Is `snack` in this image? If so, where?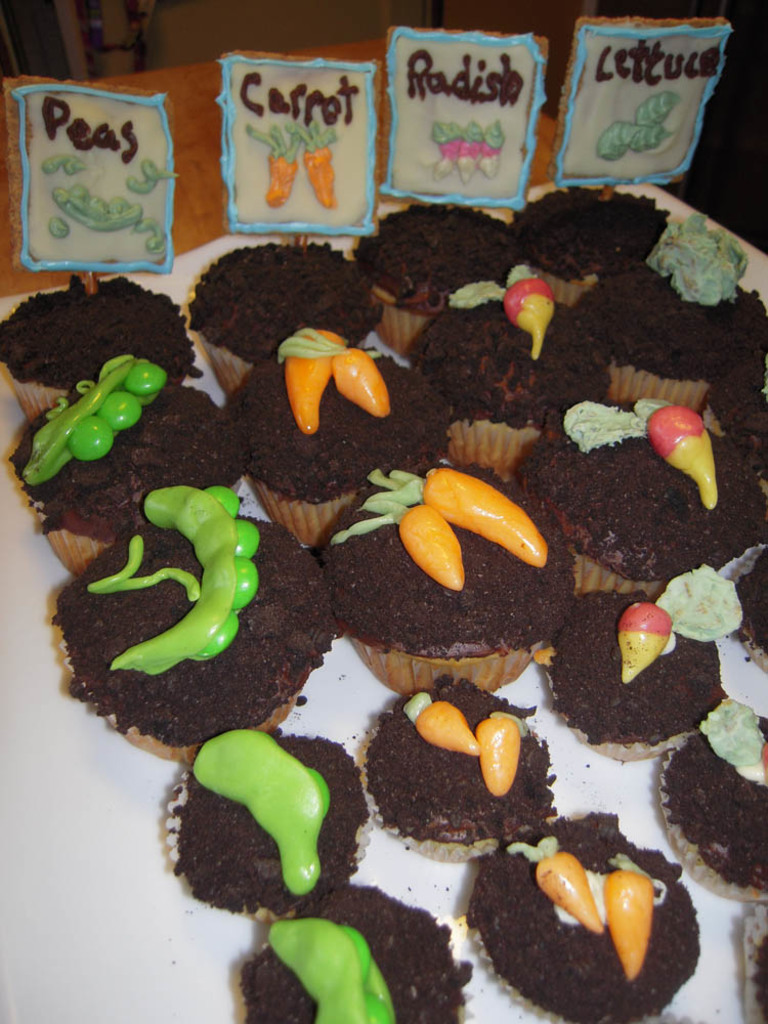
Yes, at bbox(392, 30, 562, 195).
